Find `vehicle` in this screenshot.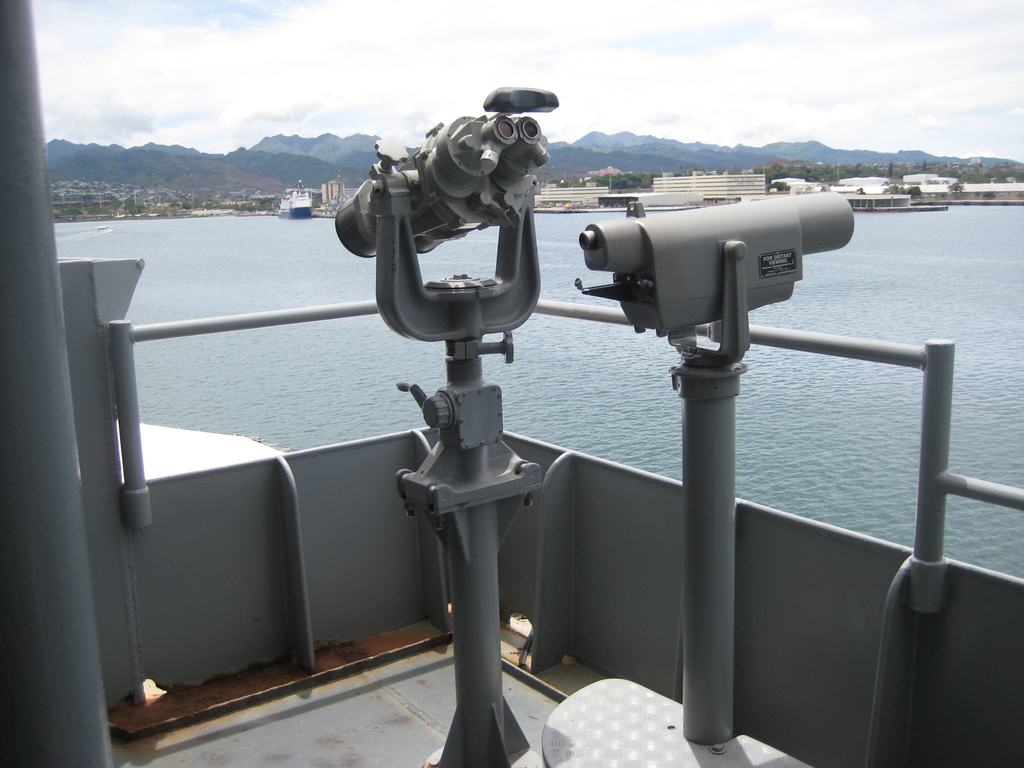
The bounding box for `vehicle` is detection(275, 188, 316, 225).
